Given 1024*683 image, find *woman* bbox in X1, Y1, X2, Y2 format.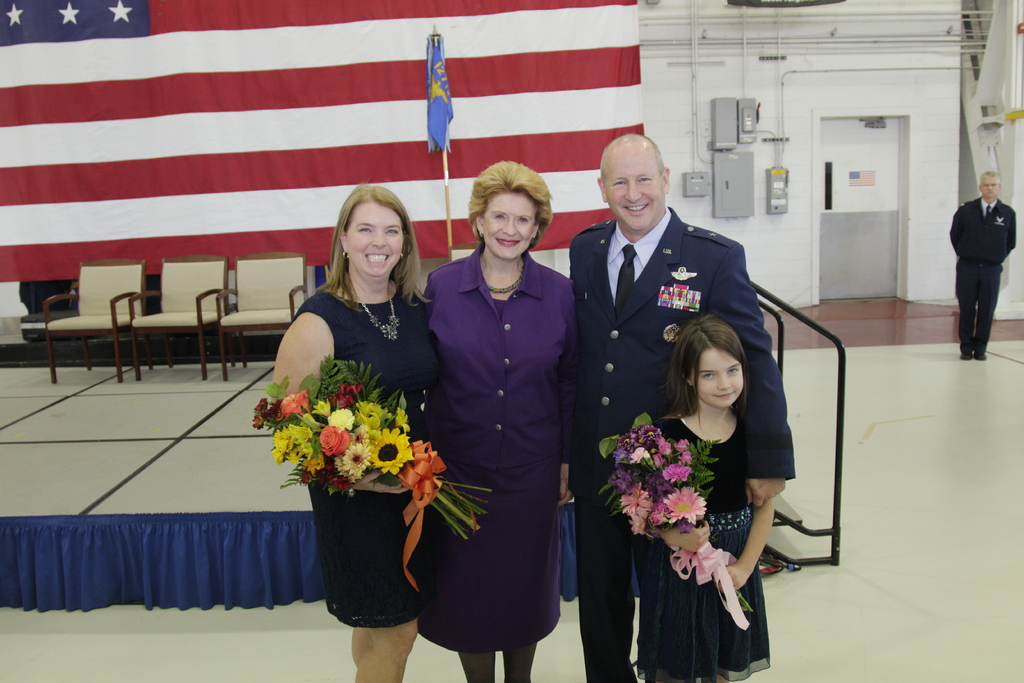
394, 147, 574, 682.
